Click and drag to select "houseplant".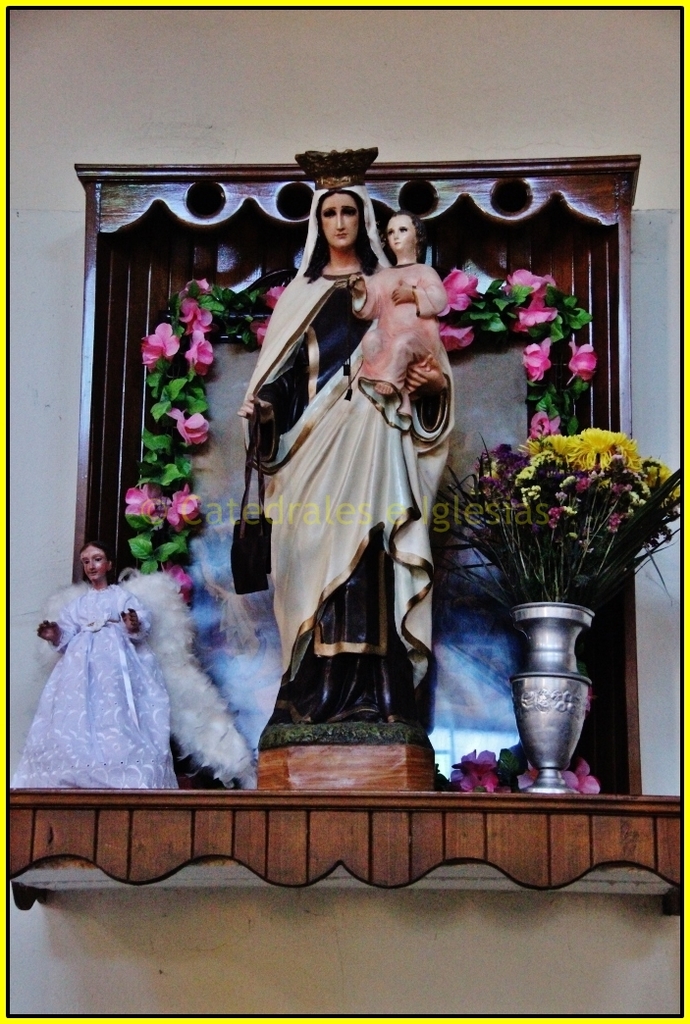
Selection: BBox(436, 424, 678, 746).
